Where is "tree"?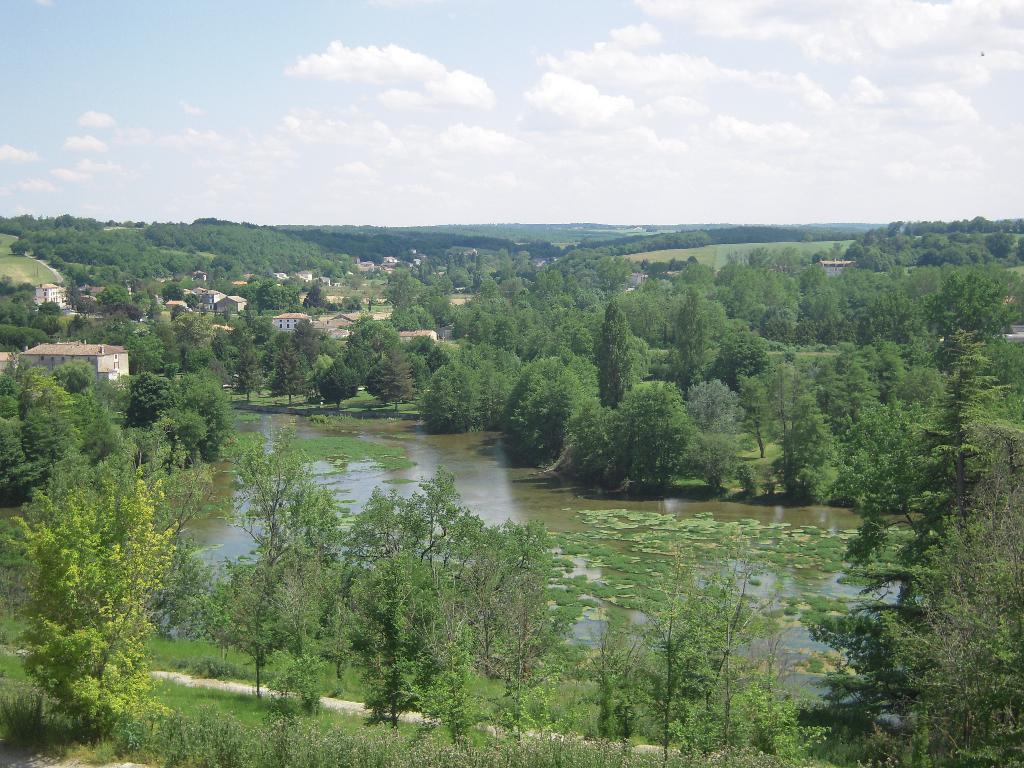
[345, 553, 432, 734].
